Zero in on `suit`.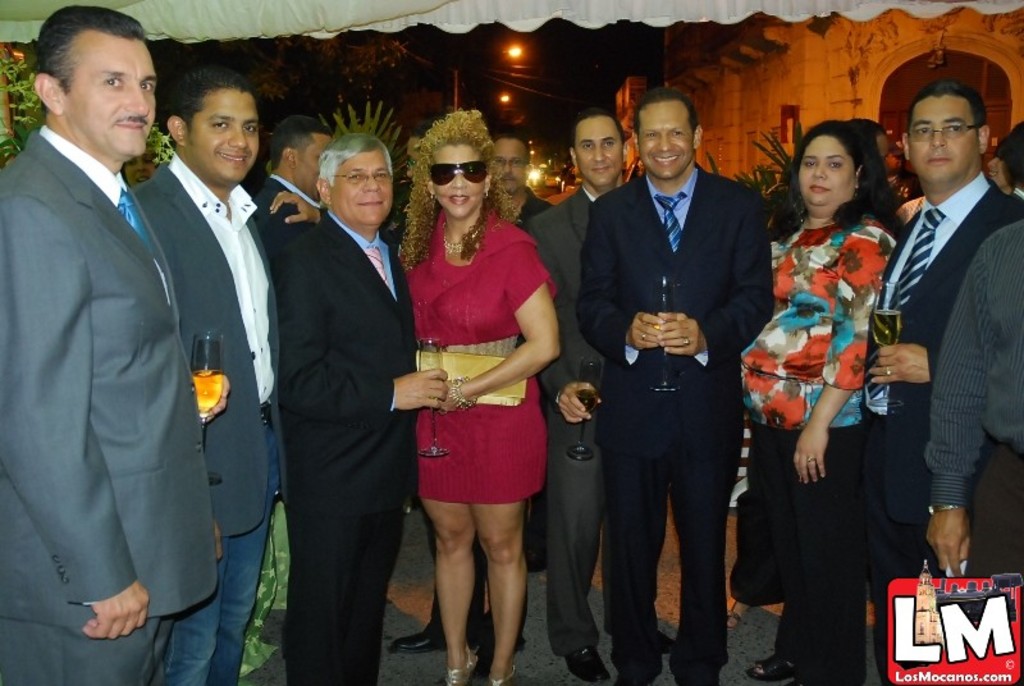
Zeroed in: <region>581, 79, 768, 677</region>.
